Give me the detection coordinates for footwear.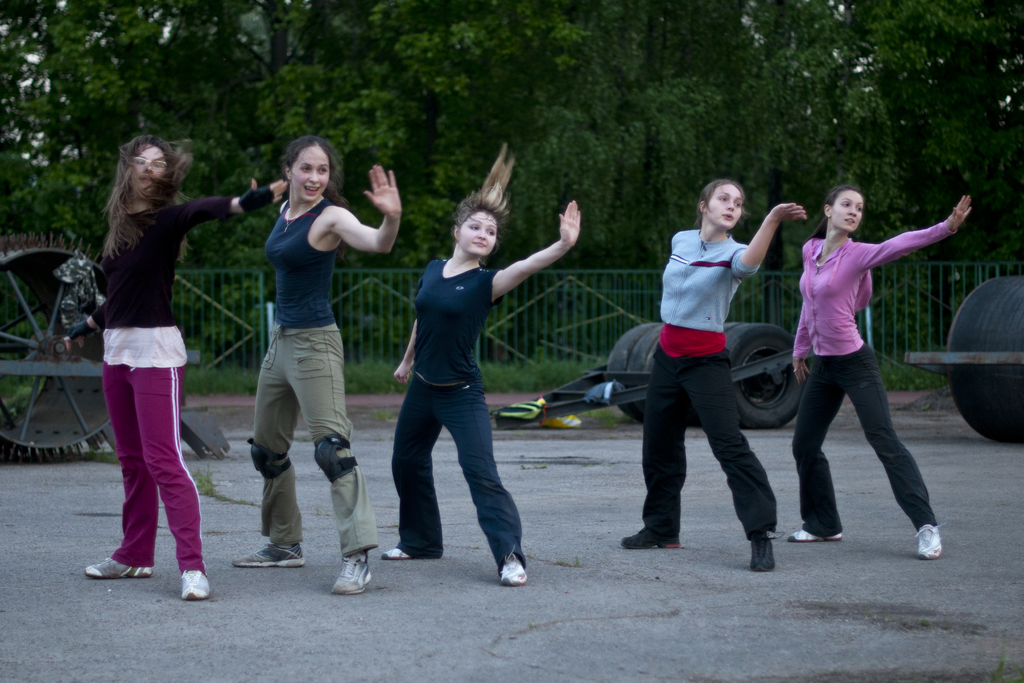
(913, 523, 941, 558).
